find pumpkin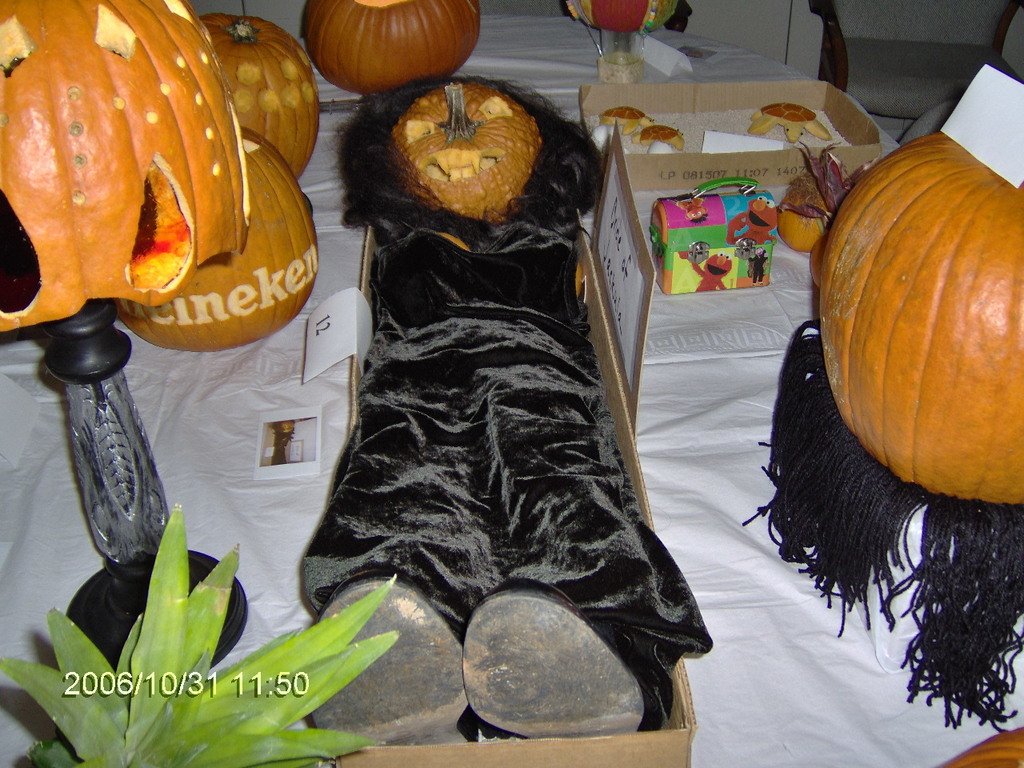
crop(194, 13, 318, 177)
